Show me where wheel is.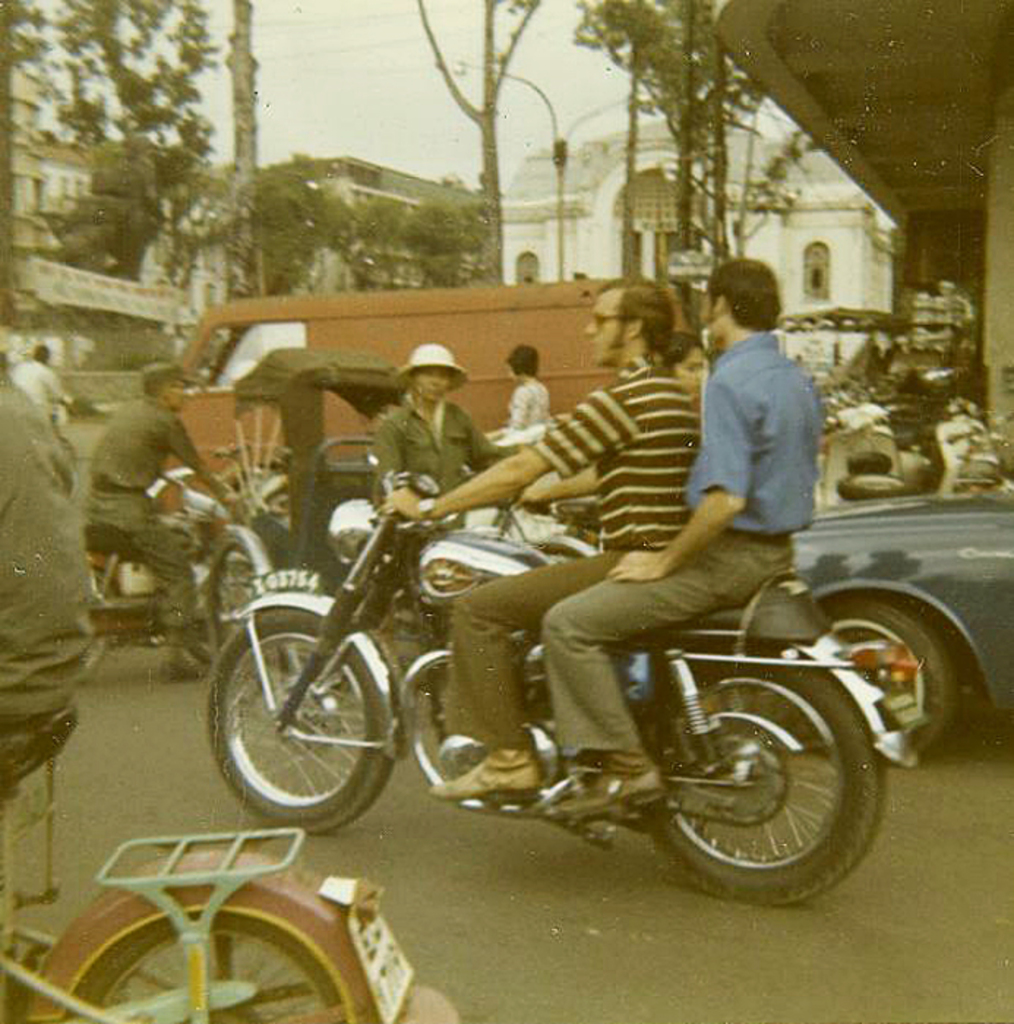
wheel is at <region>189, 541, 263, 664</region>.
